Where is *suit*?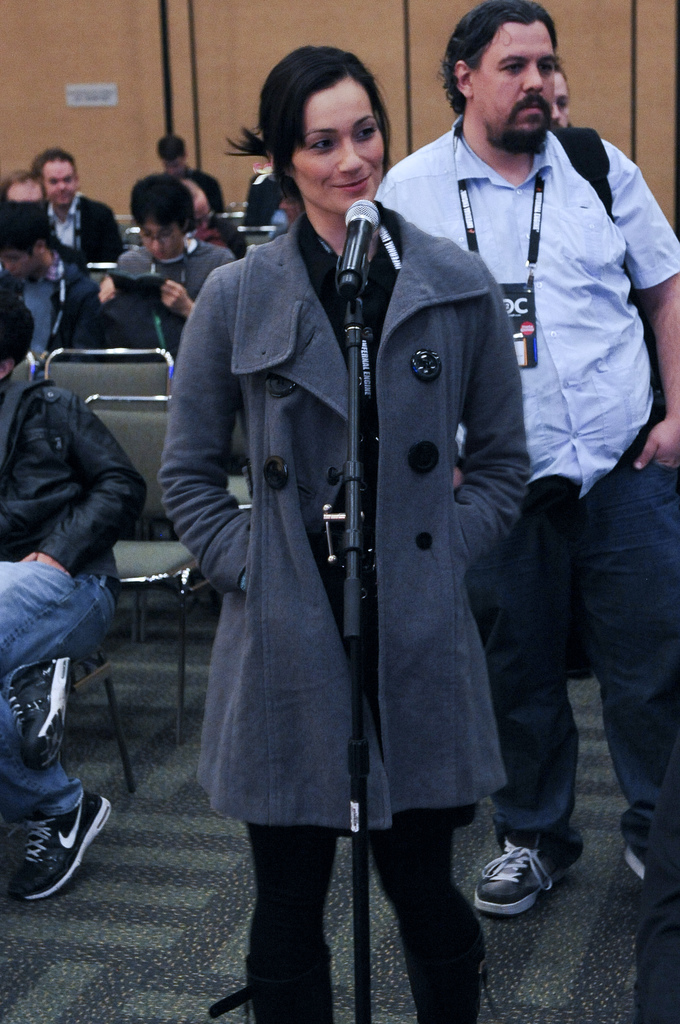
{"x1": 53, "y1": 191, "x2": 124, "y2": 266}.
